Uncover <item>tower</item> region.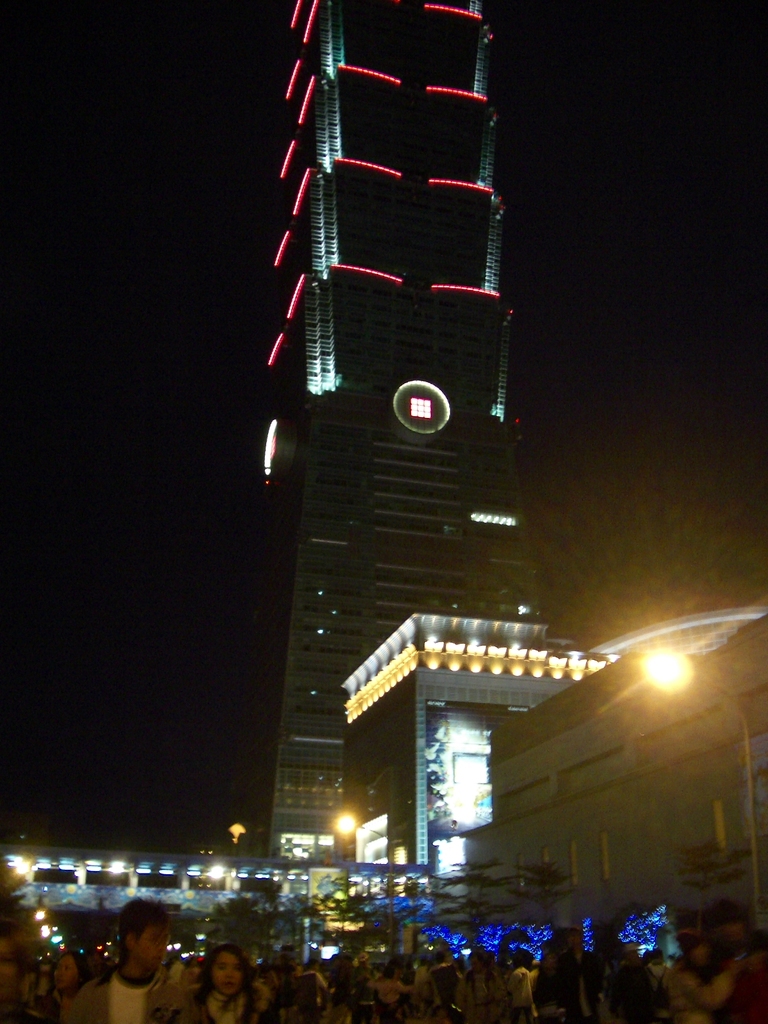
Uncovered: bbox=(228, 0, 570, 801).
